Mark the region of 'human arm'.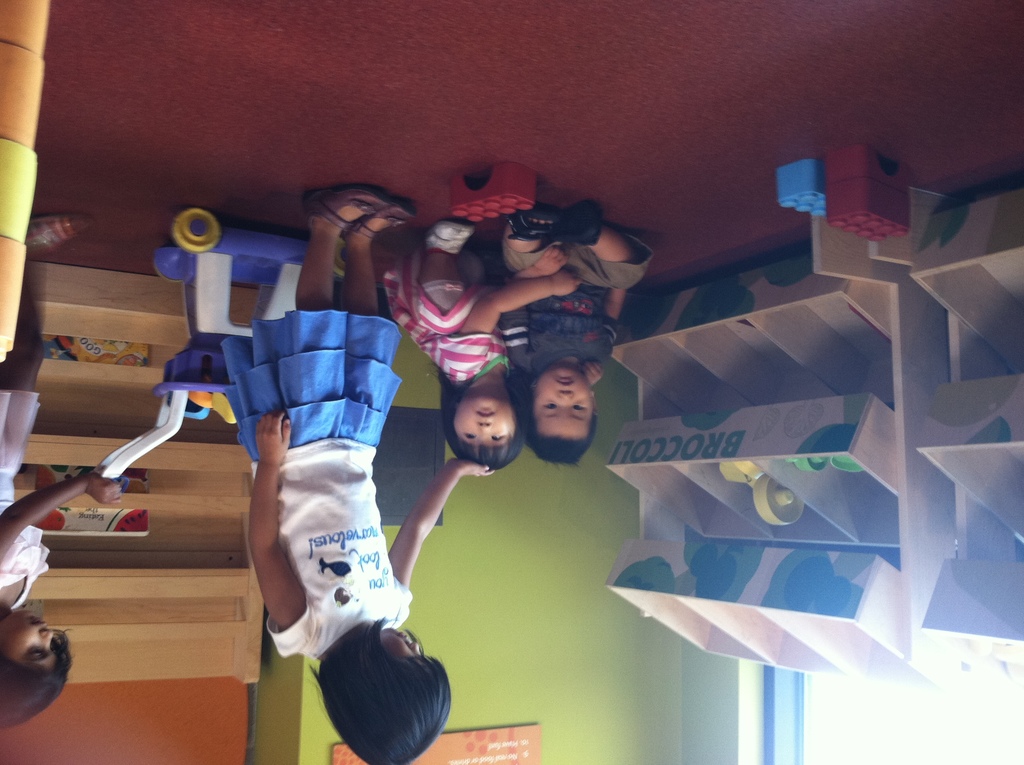
Region: detection(580, 358, 608, 391).
